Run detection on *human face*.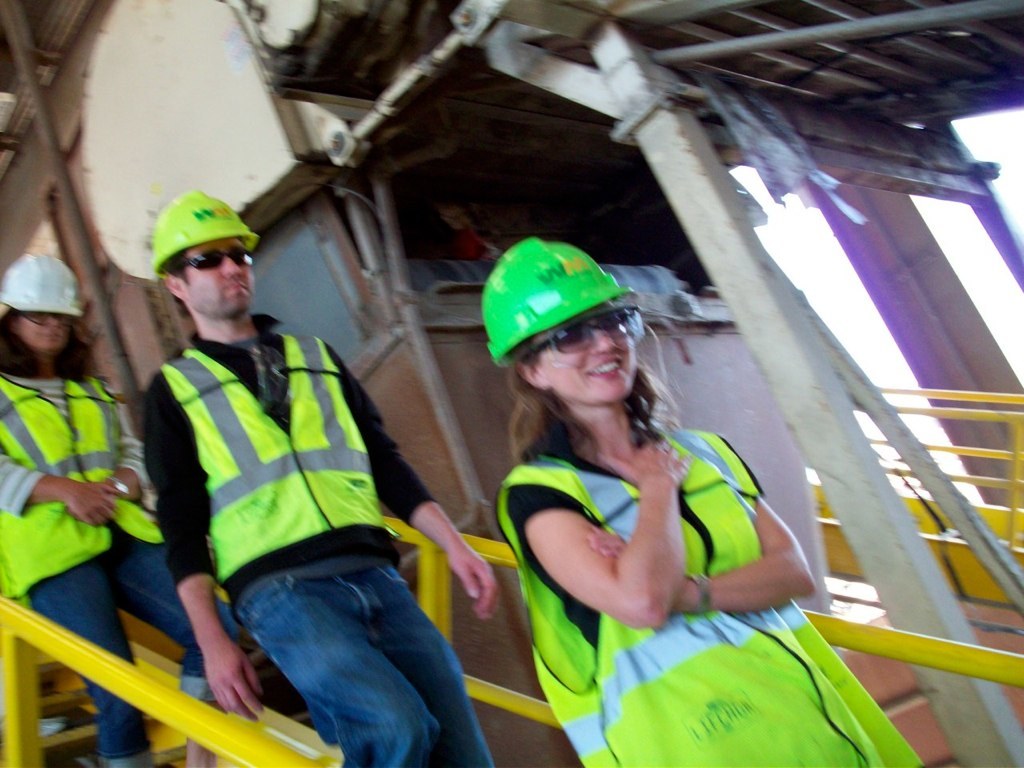
Result: select_region(537, 307, 636, 396).
